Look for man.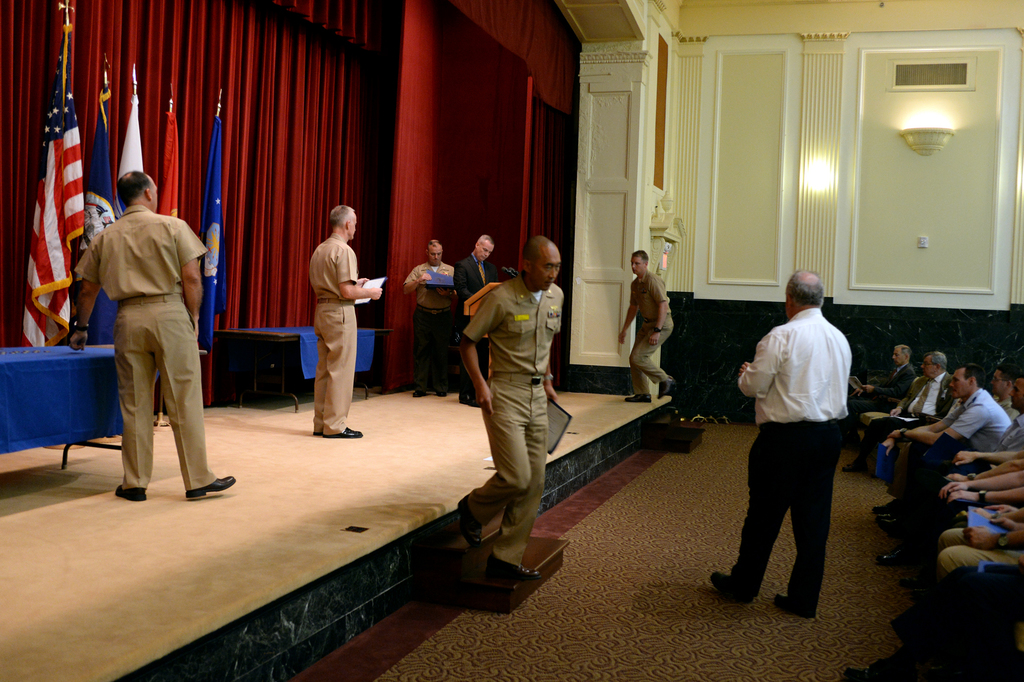
Found: detection(847, 345, 917, 474).
